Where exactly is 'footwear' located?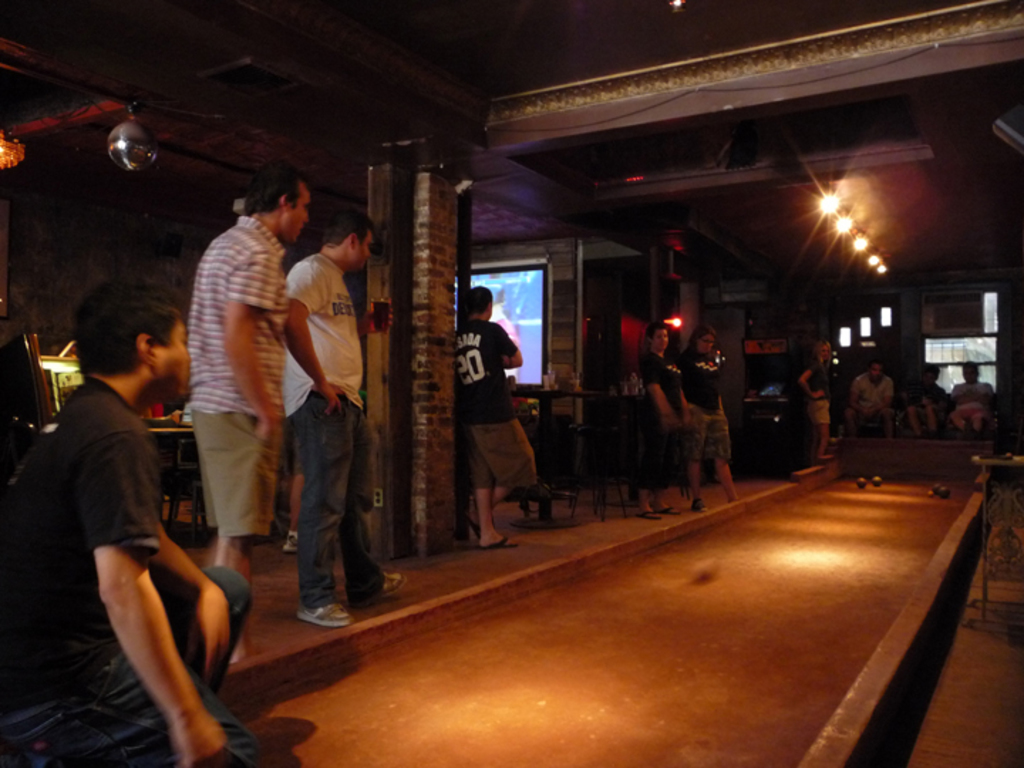
Its bounding box is pyautogui.locateOnScreen(816, 451, 833, 464).
